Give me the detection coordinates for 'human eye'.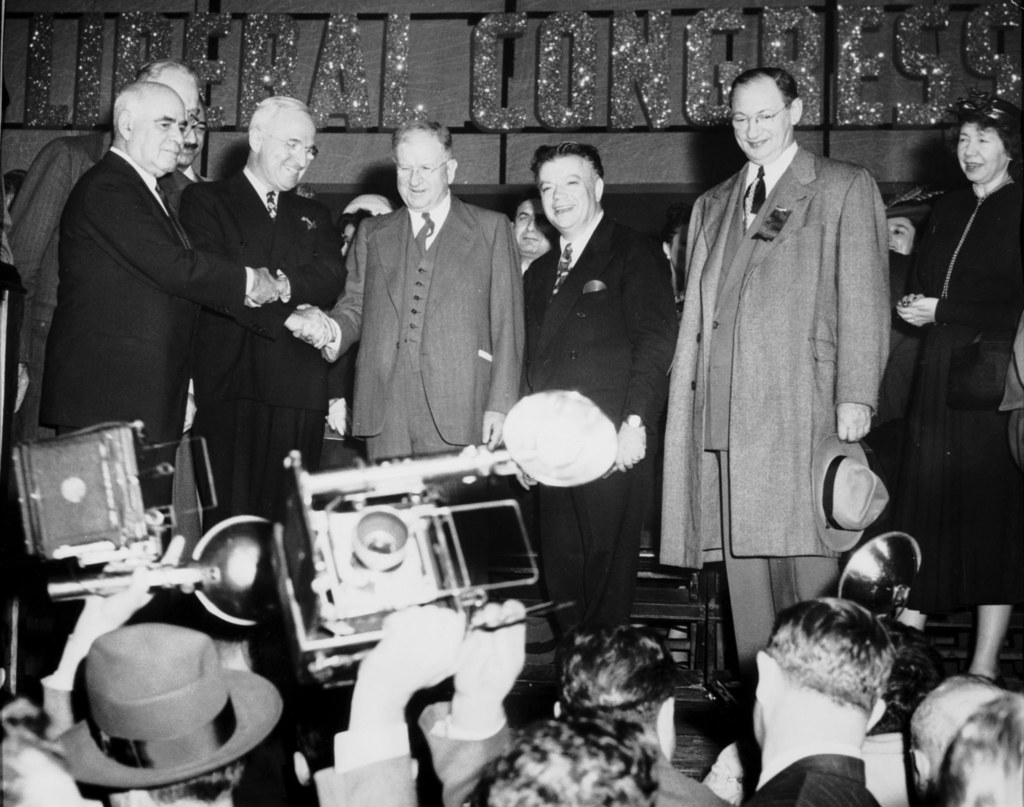
bbox=[517, 215, 528, 222].
